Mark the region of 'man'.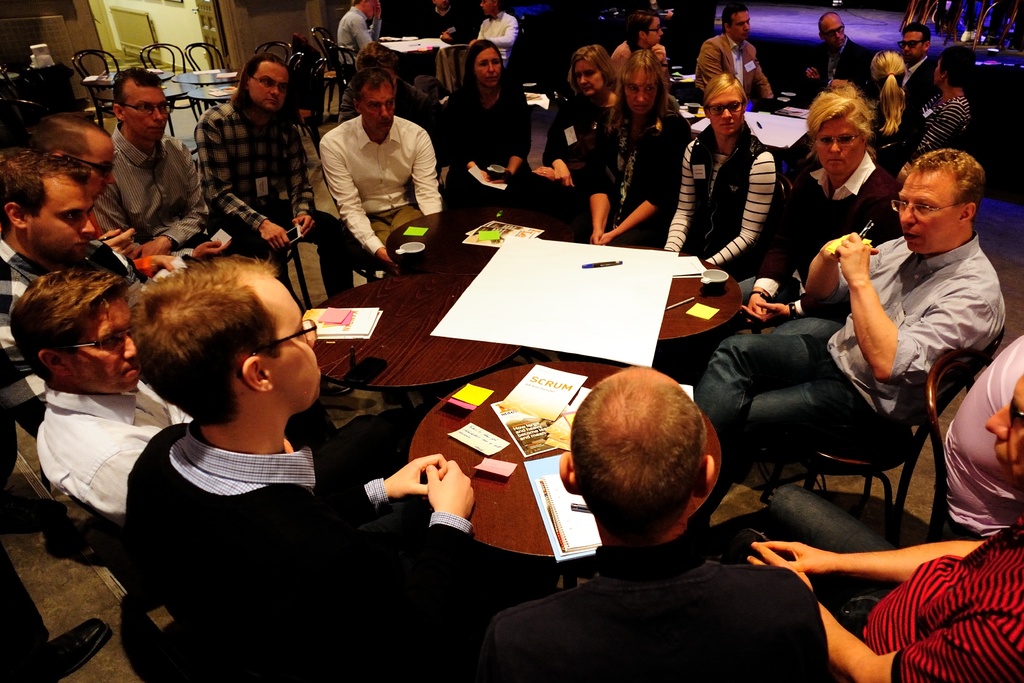
Region: (744,86,916,336).
